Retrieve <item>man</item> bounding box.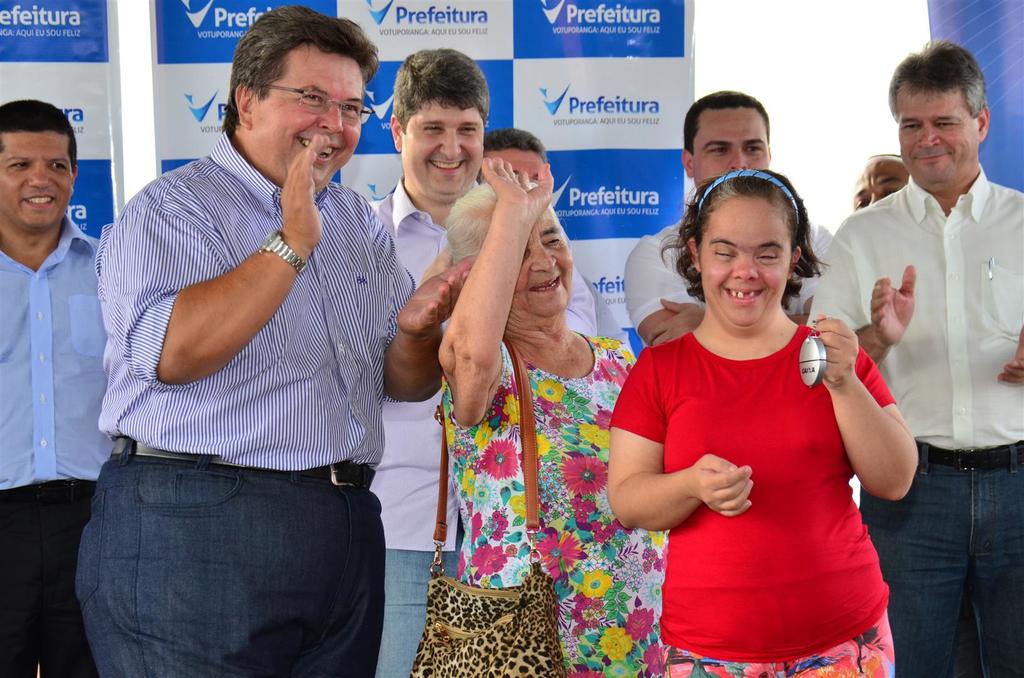
Bounding box: rect(368, 53, 594, 677).
